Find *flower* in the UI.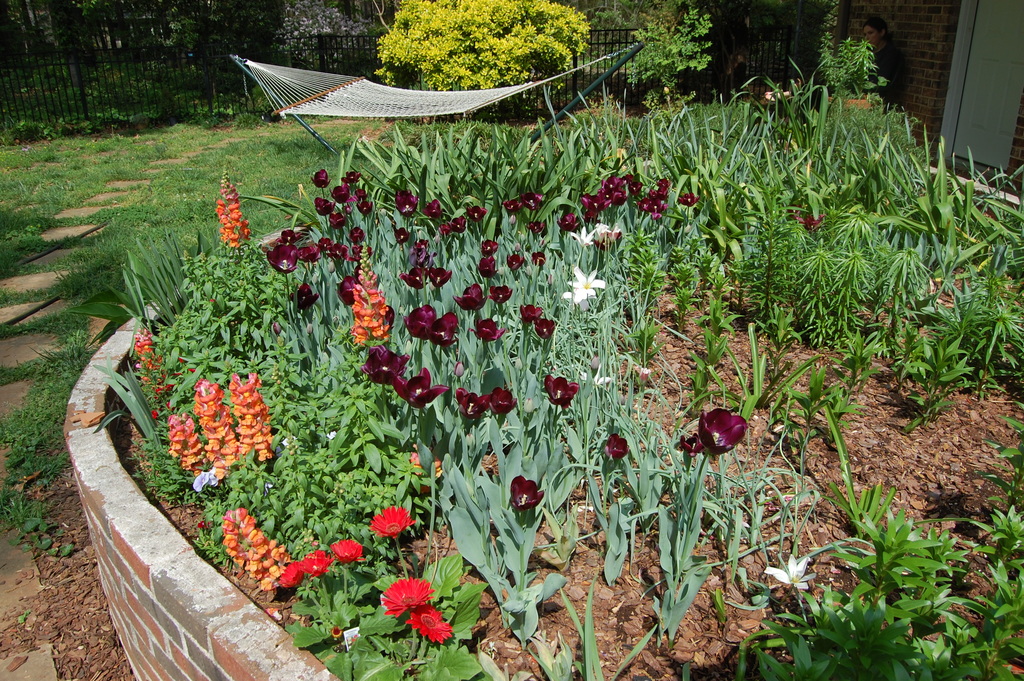
UI element at (437,210,454,226).
